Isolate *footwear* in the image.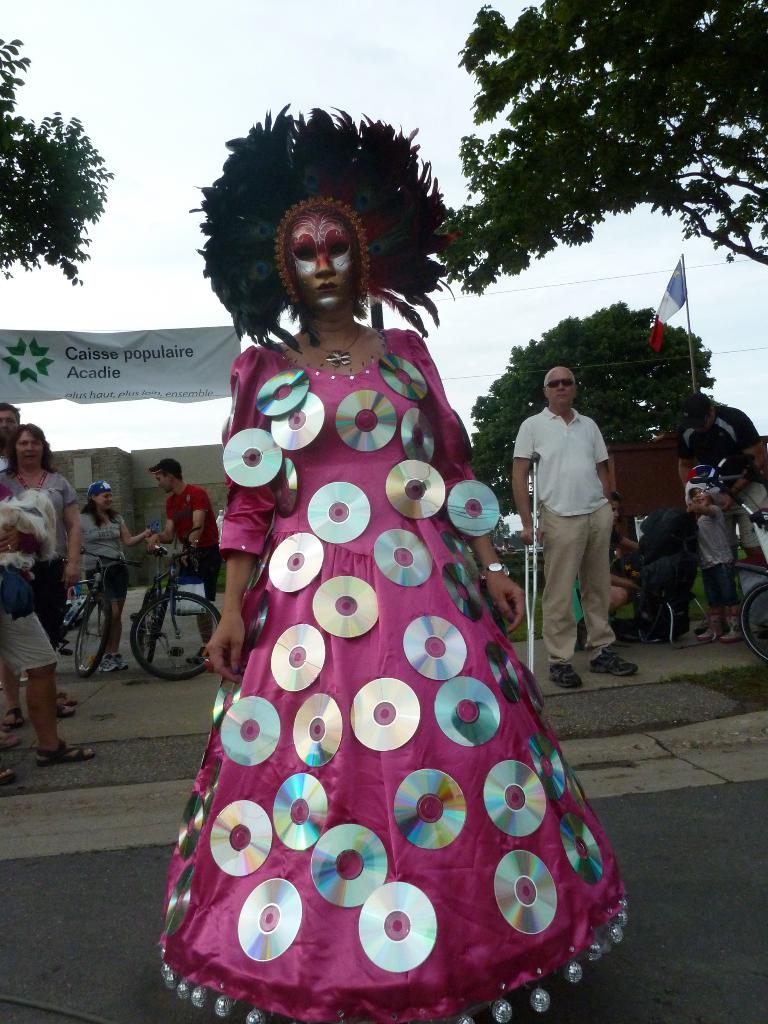
Isolated region: (2,707,25,726).
